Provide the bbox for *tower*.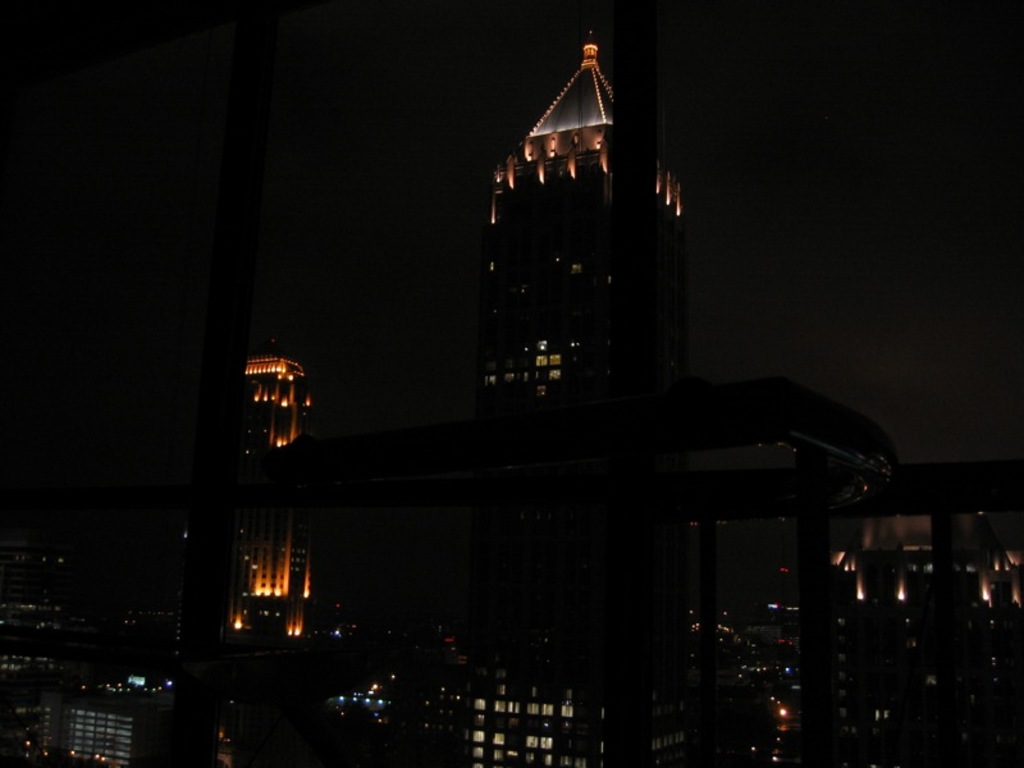
crop(474, 24, 684, 764).
